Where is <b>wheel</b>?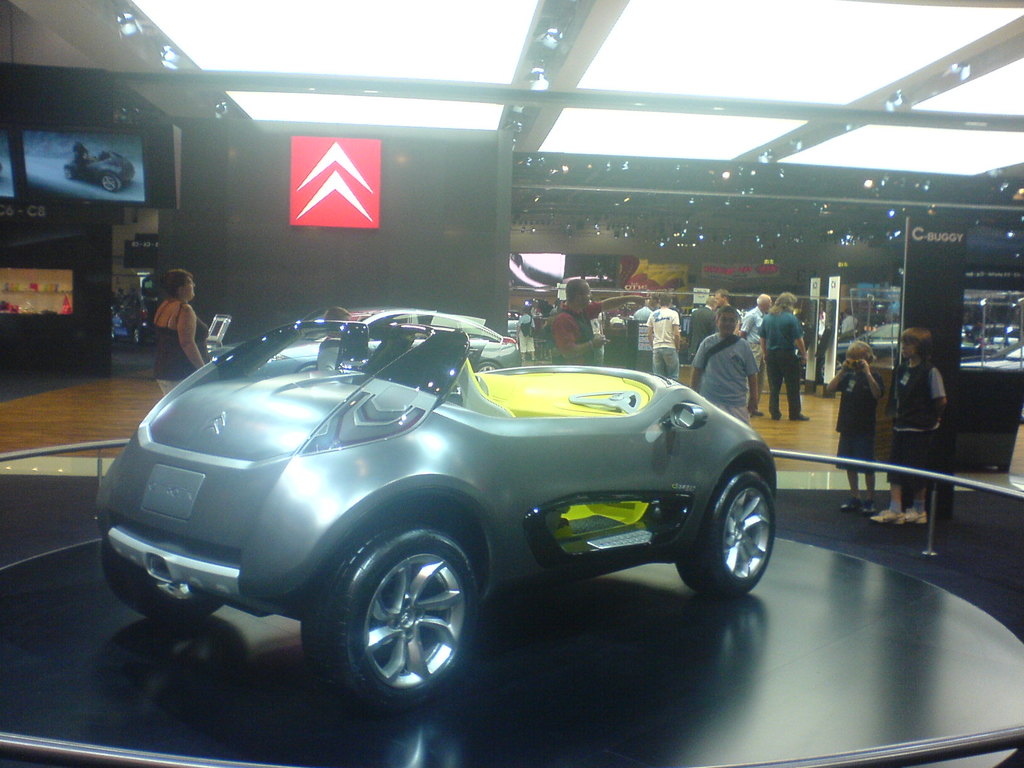
[62,168,72,179].
